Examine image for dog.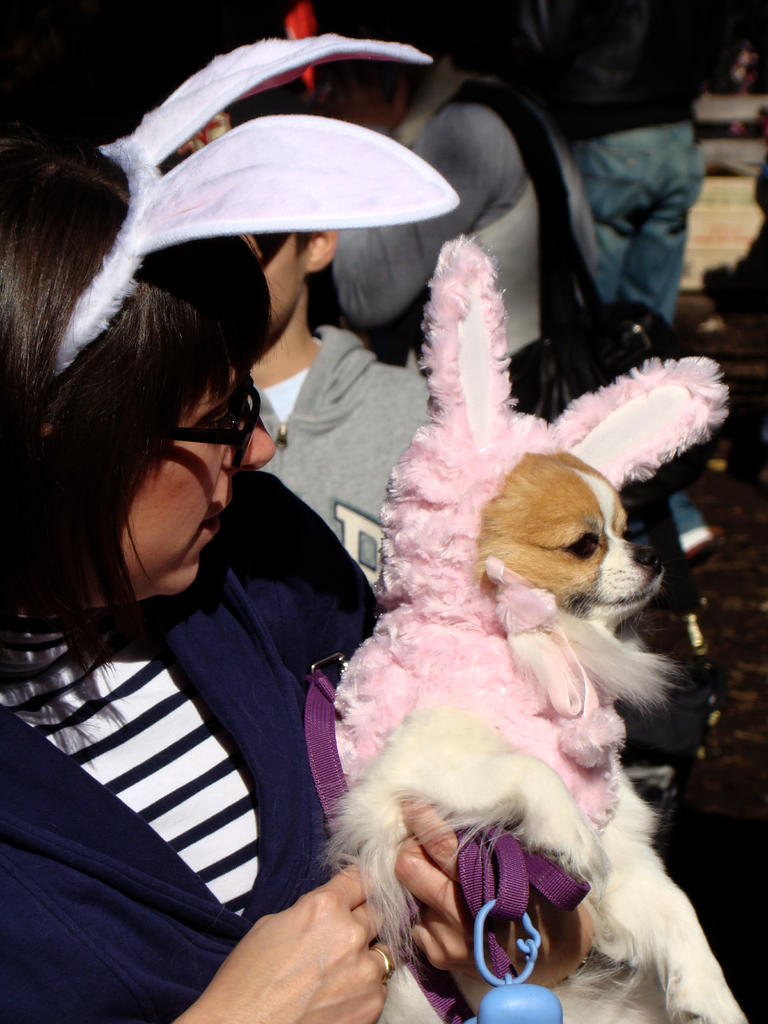
Examination result: bbox(315, 445, 752, 1023).
